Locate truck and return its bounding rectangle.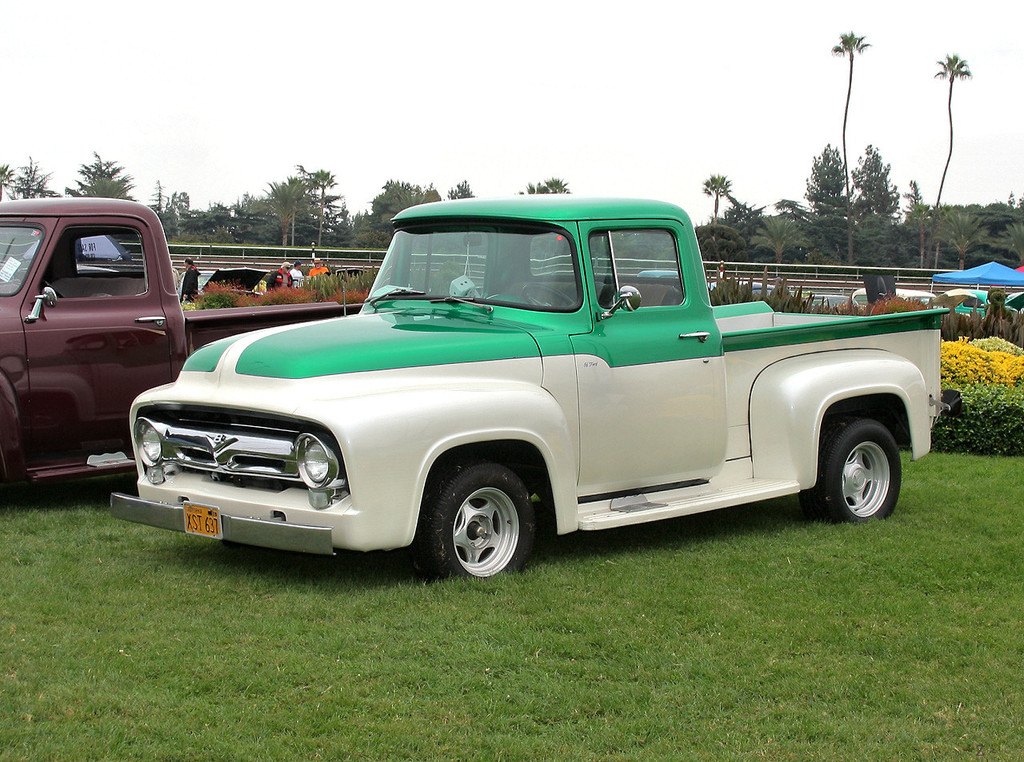
(116, 200, 964, 588).
